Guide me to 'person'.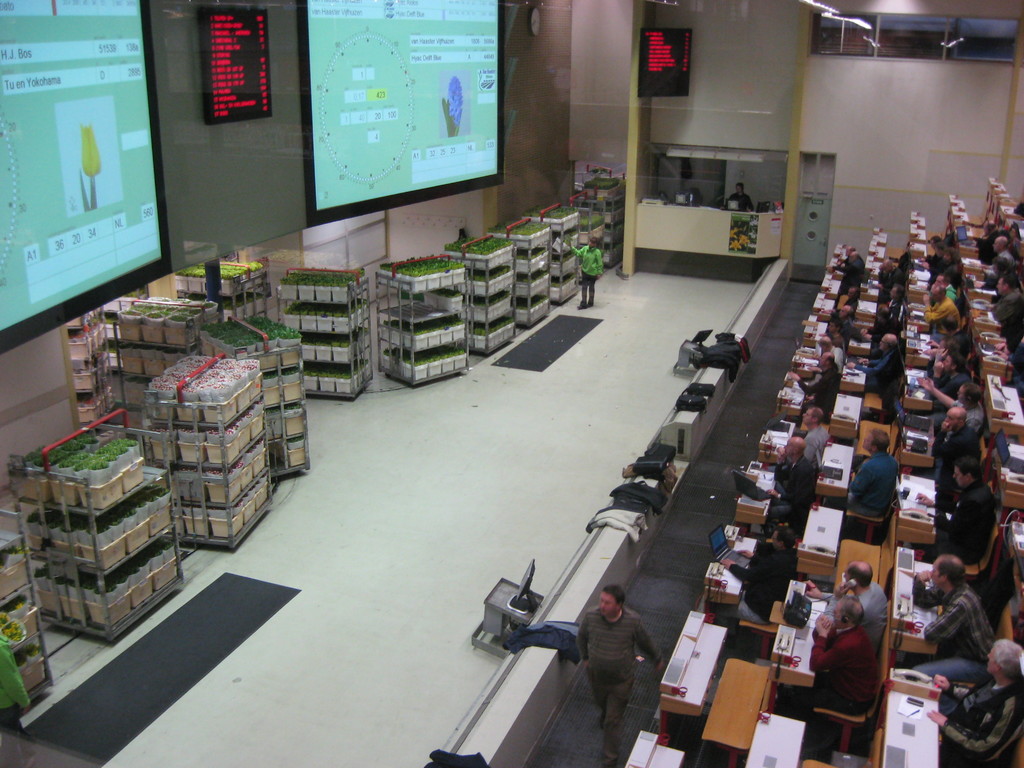
Guidance: 794/352/838/410.
